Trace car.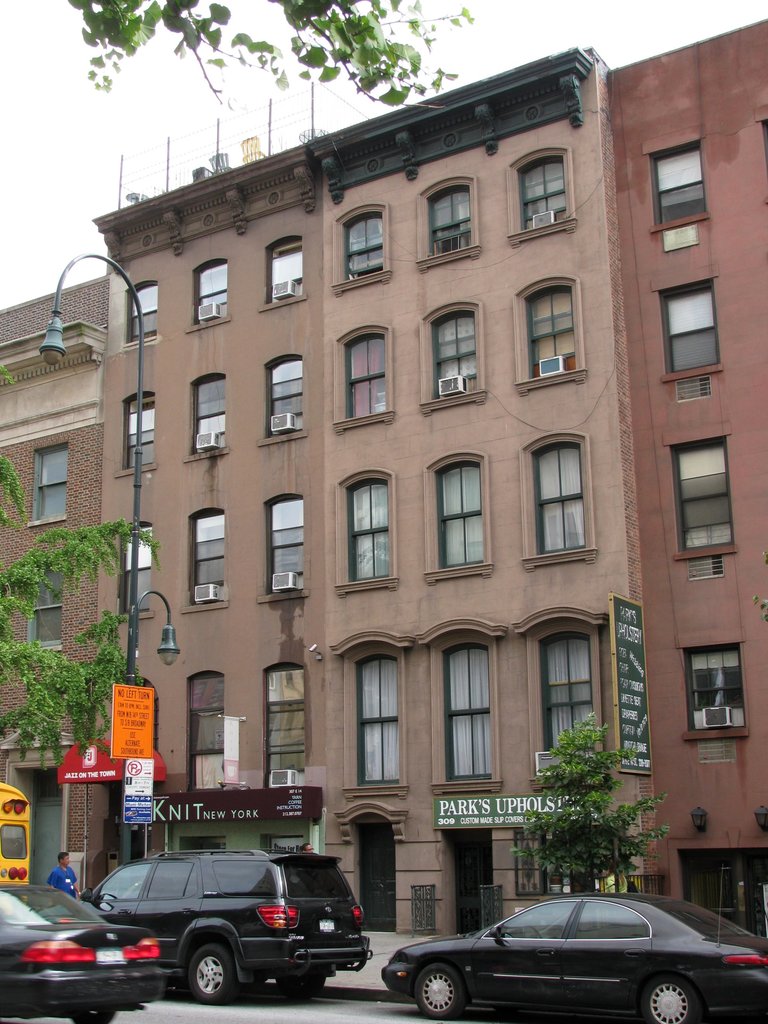
Traced to 0, 879, 163, 1023.
